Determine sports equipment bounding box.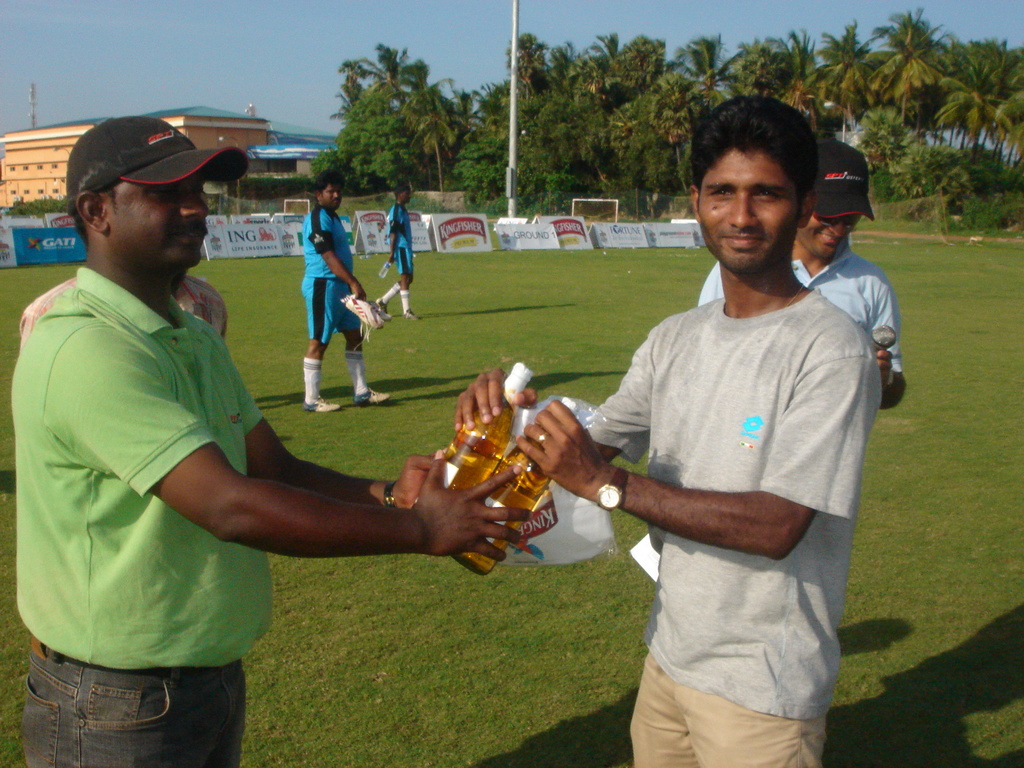
Determined: <bbox>303, 400, 344, 416</bbox>.
